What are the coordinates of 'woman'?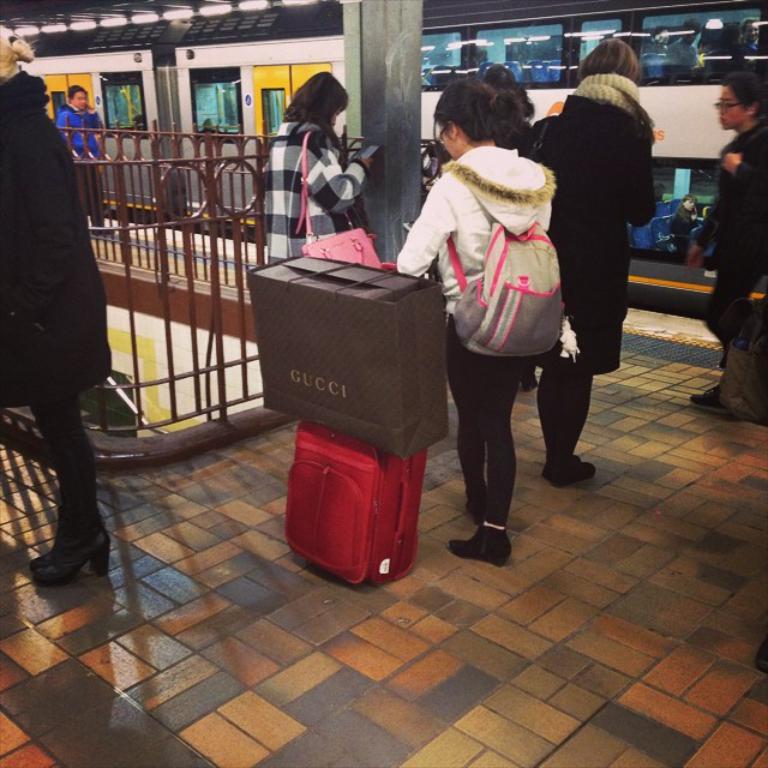
<box>529,38,660,487</box>.
